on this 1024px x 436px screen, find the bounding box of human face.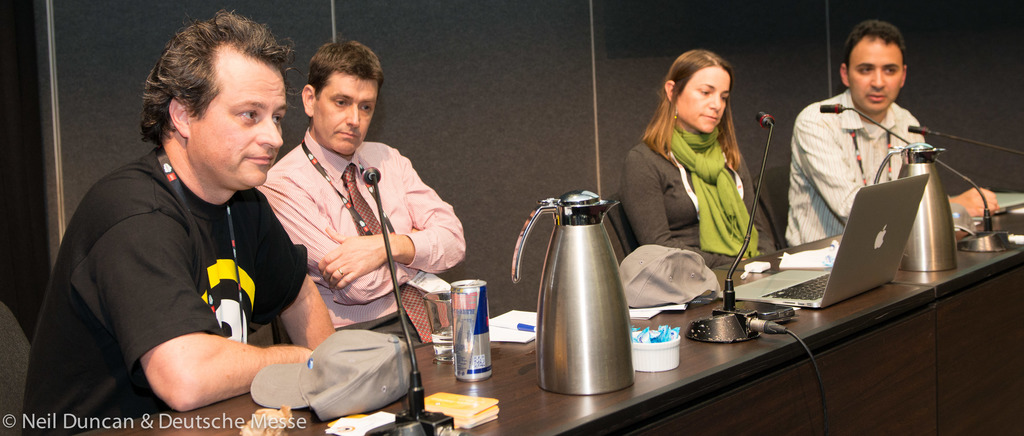
Bounding box: l=684, t=64, r=730, b=131.
